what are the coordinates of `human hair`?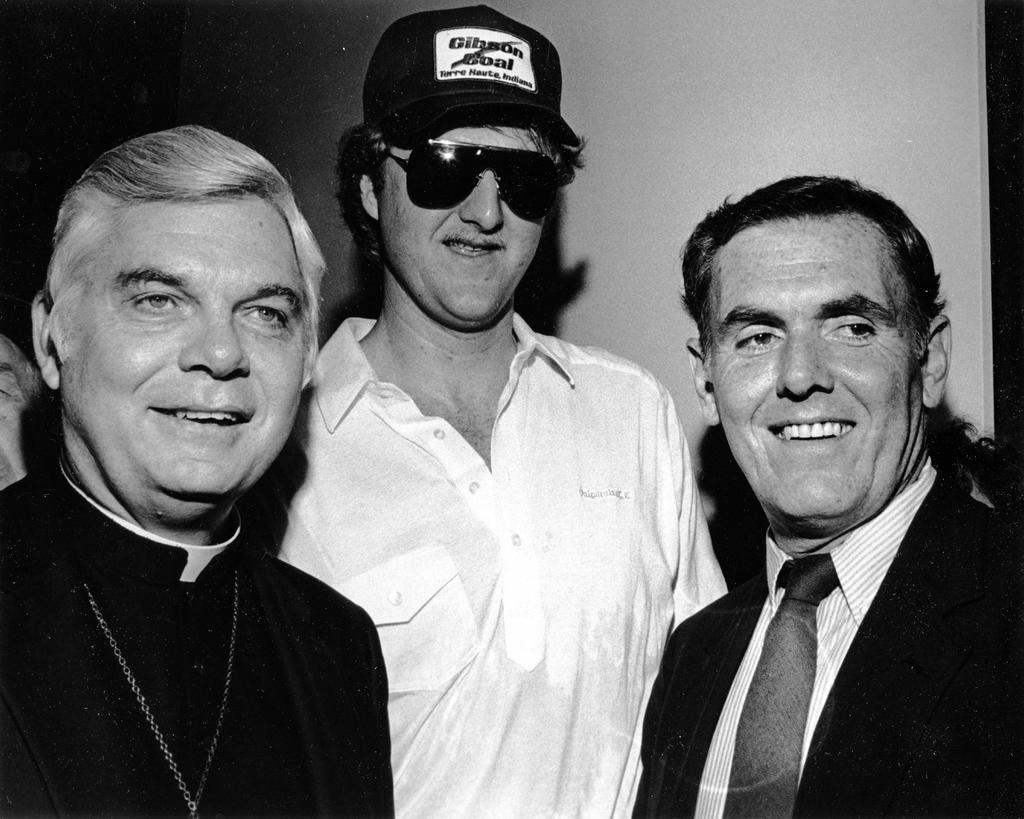
box=[41, 124, 330, 385].
